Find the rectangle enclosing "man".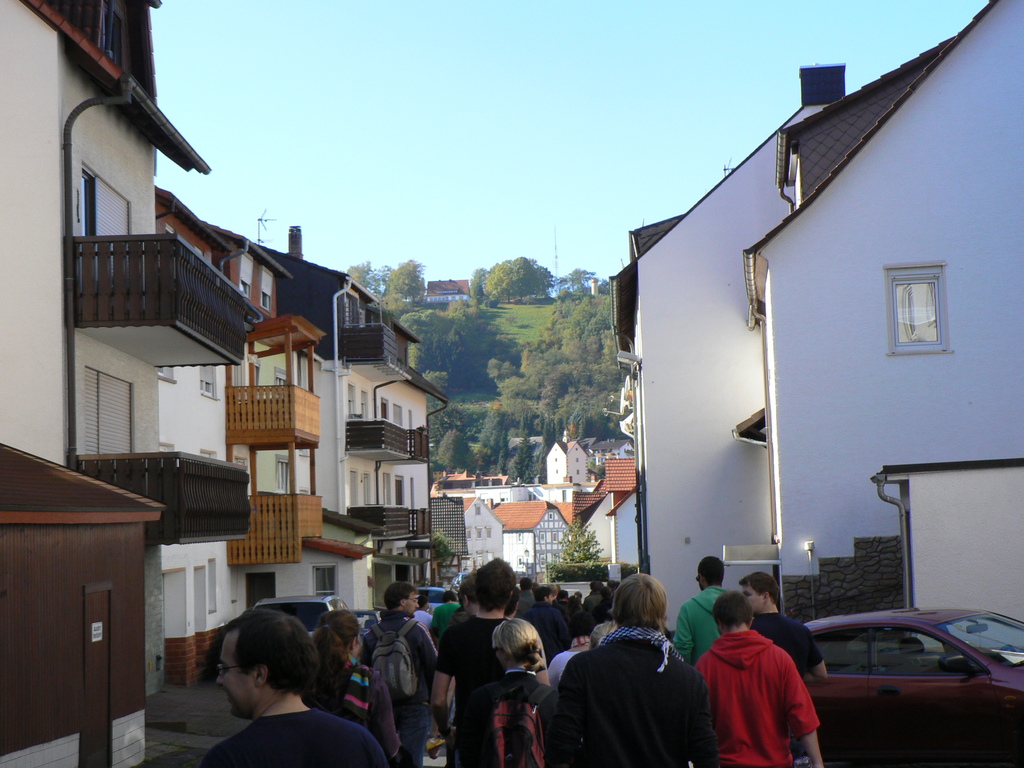
select_region(737, 572, 828, 679).
